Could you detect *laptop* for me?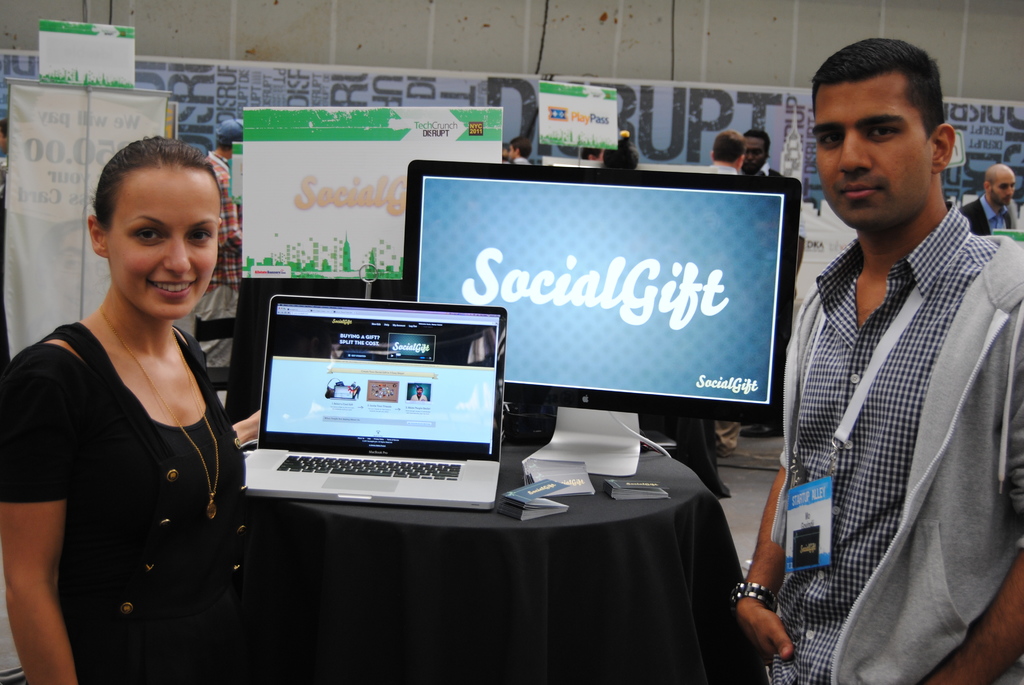
Detection result: [x1=226, y1=306, x2=503, y2=514].
